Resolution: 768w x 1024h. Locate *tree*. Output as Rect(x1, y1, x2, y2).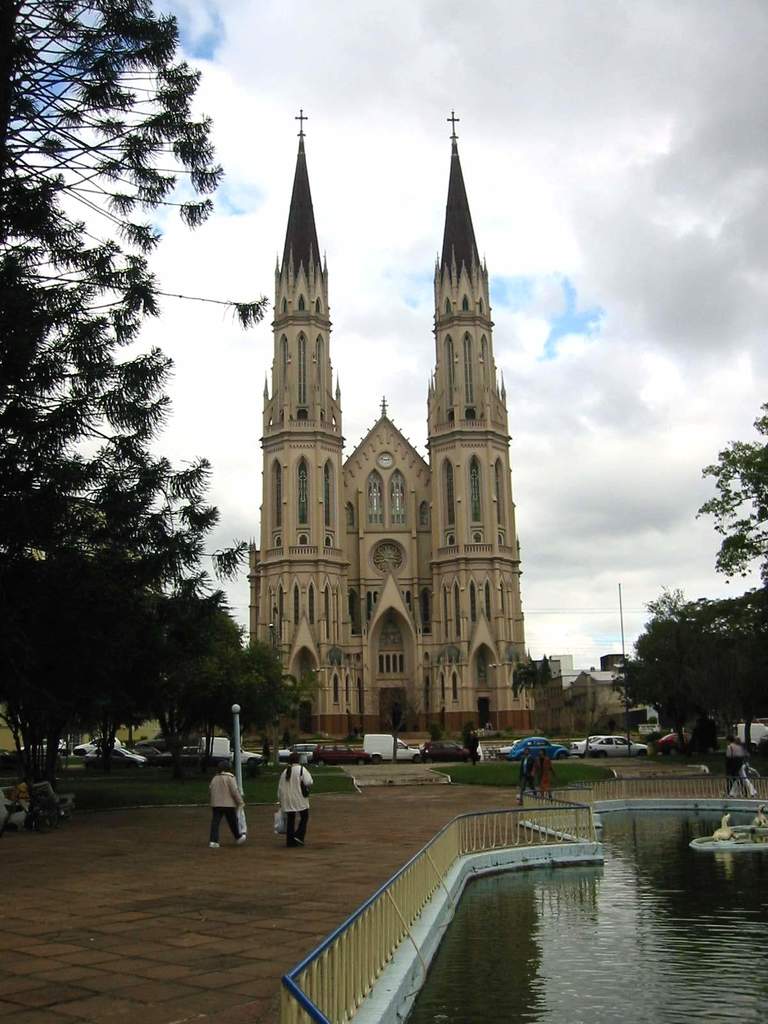
Rect(694, 404, 767, 589).
